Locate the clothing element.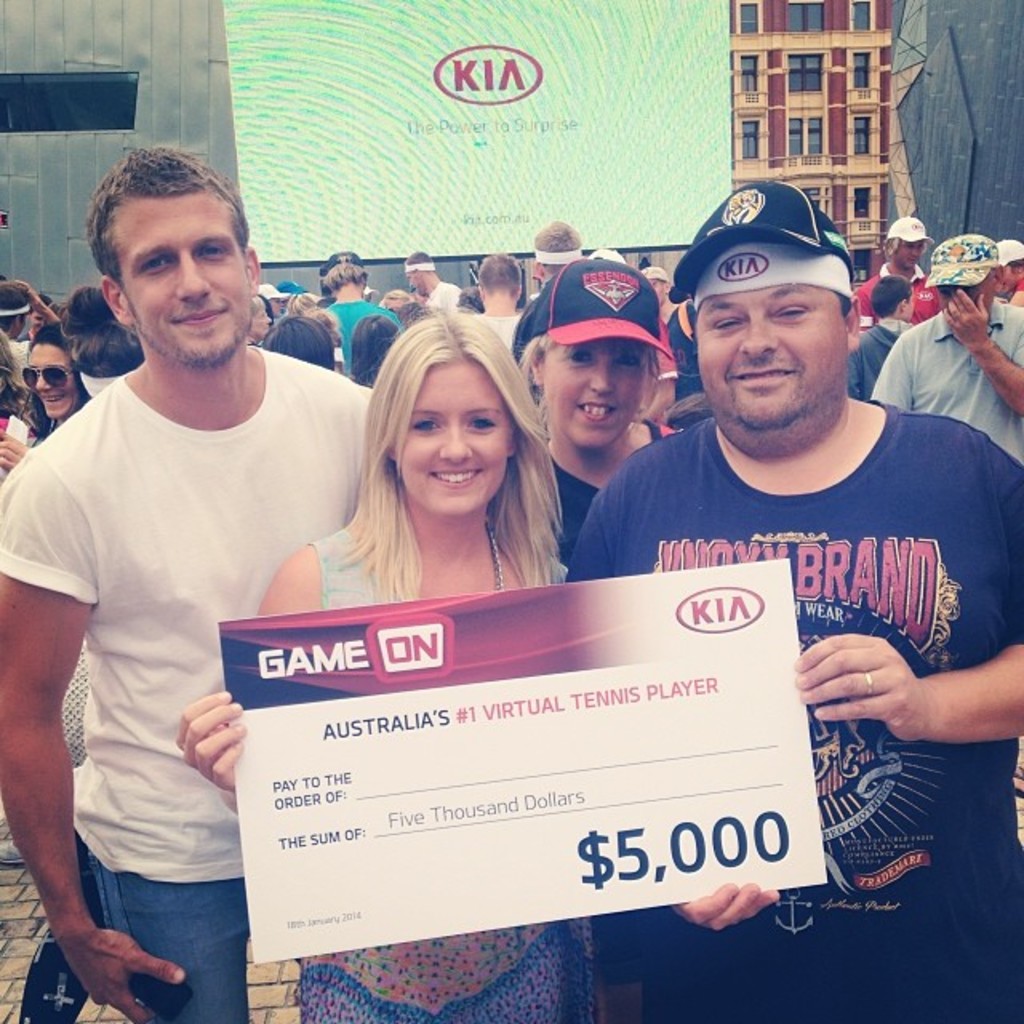
Element bbox: {"x1": 0, "y1": 325, "x2": 30, "y2": 413}.
